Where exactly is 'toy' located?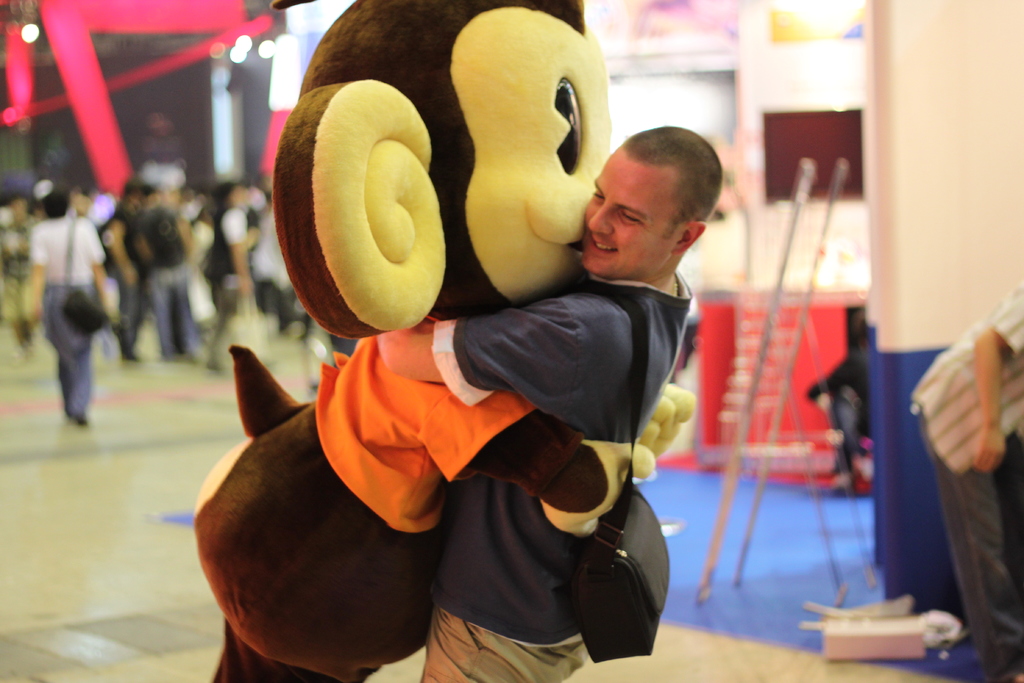
Its bounding box is box=[192, 70, 695, 681].
